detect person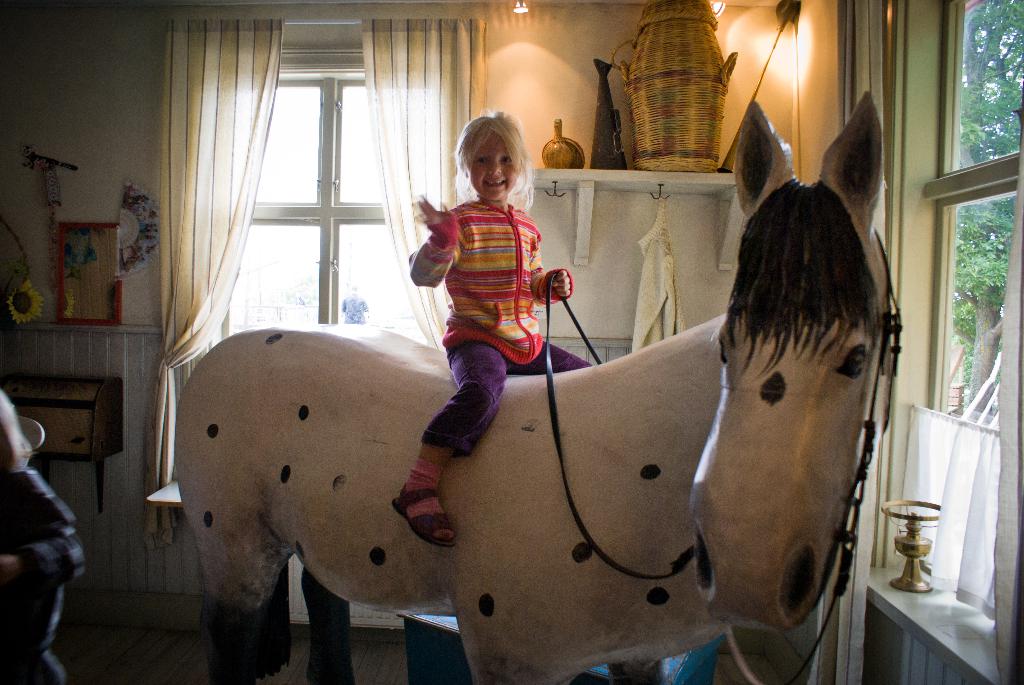
left=0, top=392, right=86, bottom=684
